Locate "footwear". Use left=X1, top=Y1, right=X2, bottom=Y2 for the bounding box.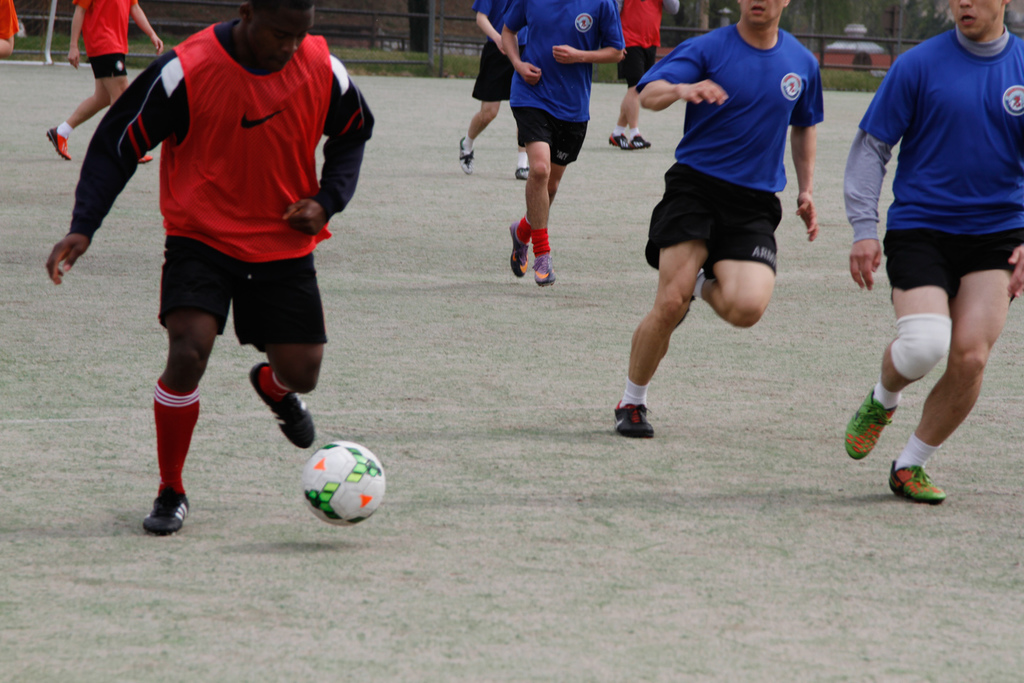
left=843, top=388, right=898, bottom=461.
